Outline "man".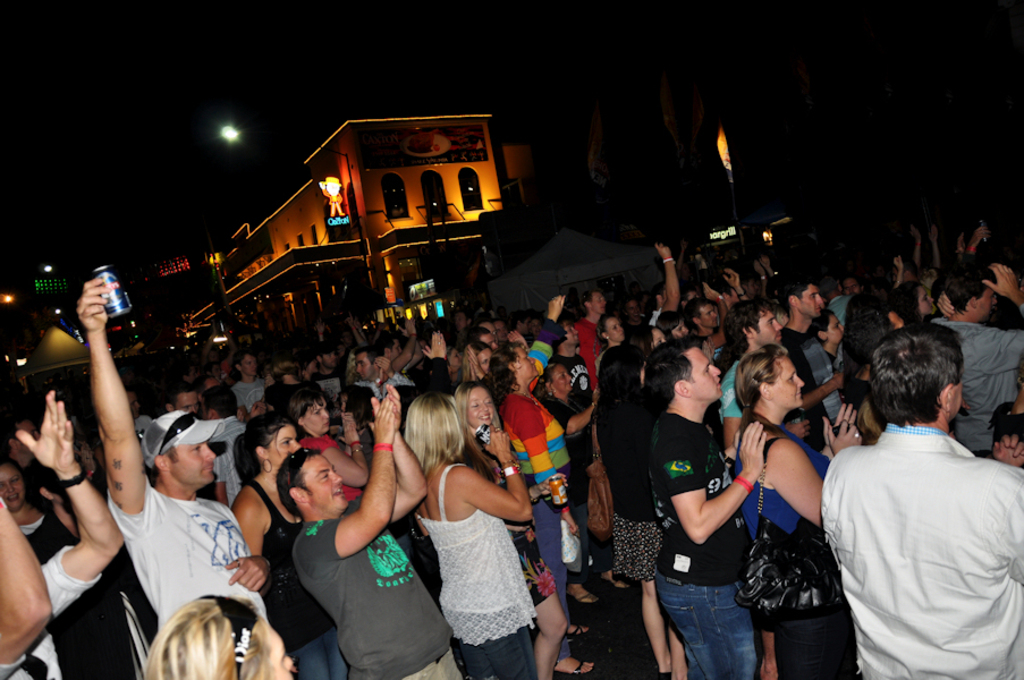
Outline: bbox(204, 383, 260, 512).
